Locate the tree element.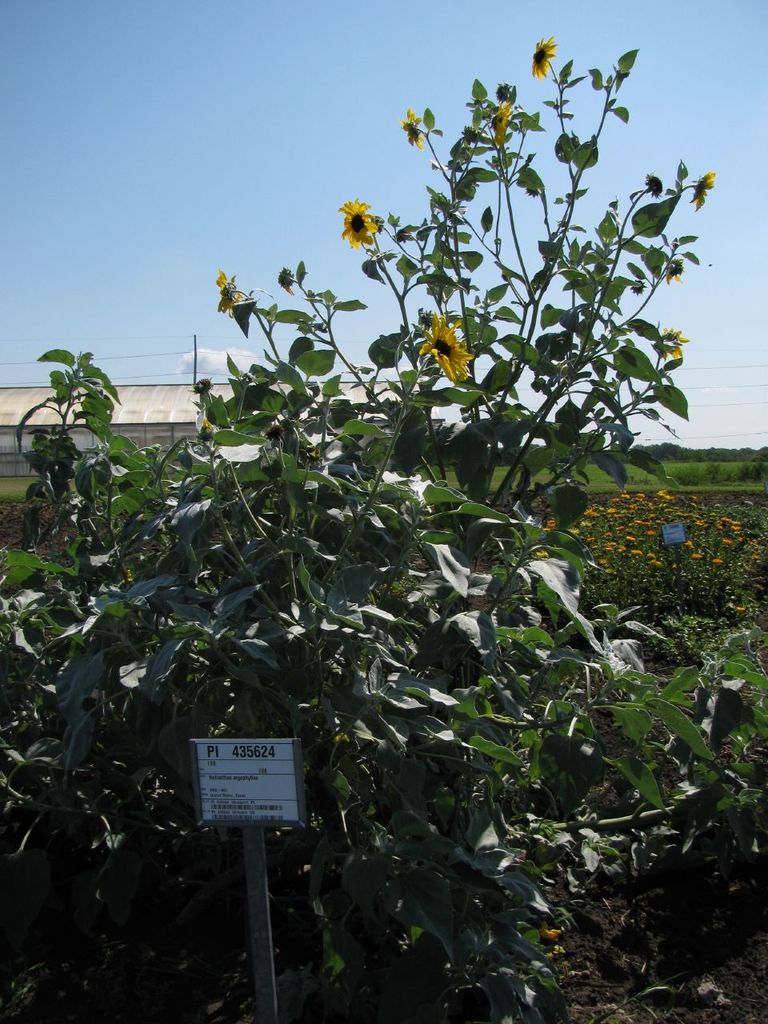
Element bbox: 5:34:742:958.
